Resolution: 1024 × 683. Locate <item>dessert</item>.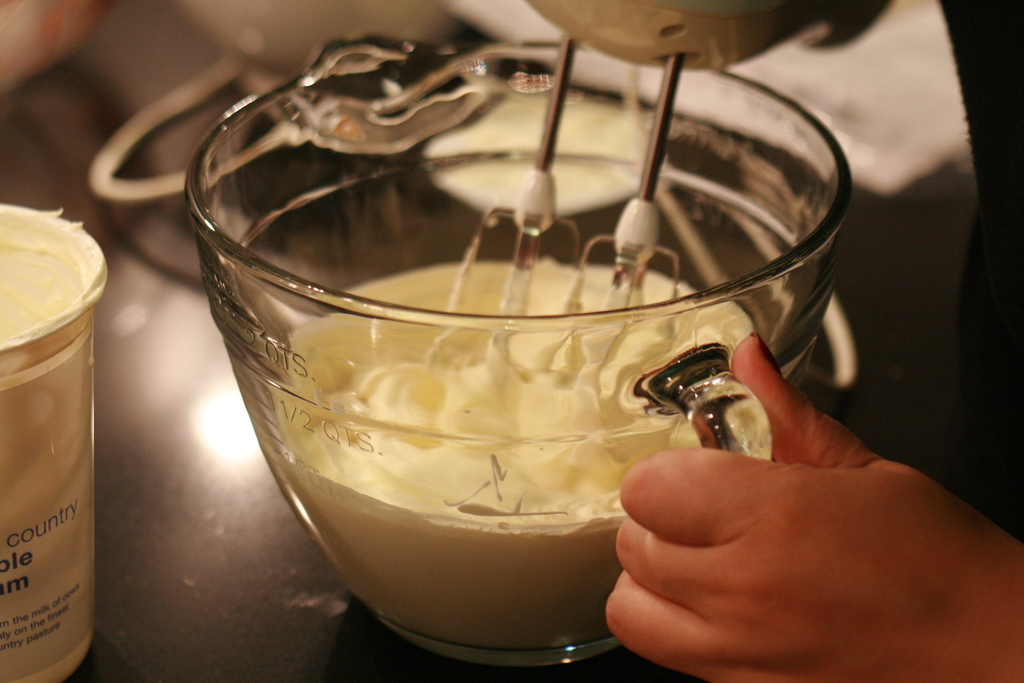
x1=291, y1=269, x2=664, y2=682.
